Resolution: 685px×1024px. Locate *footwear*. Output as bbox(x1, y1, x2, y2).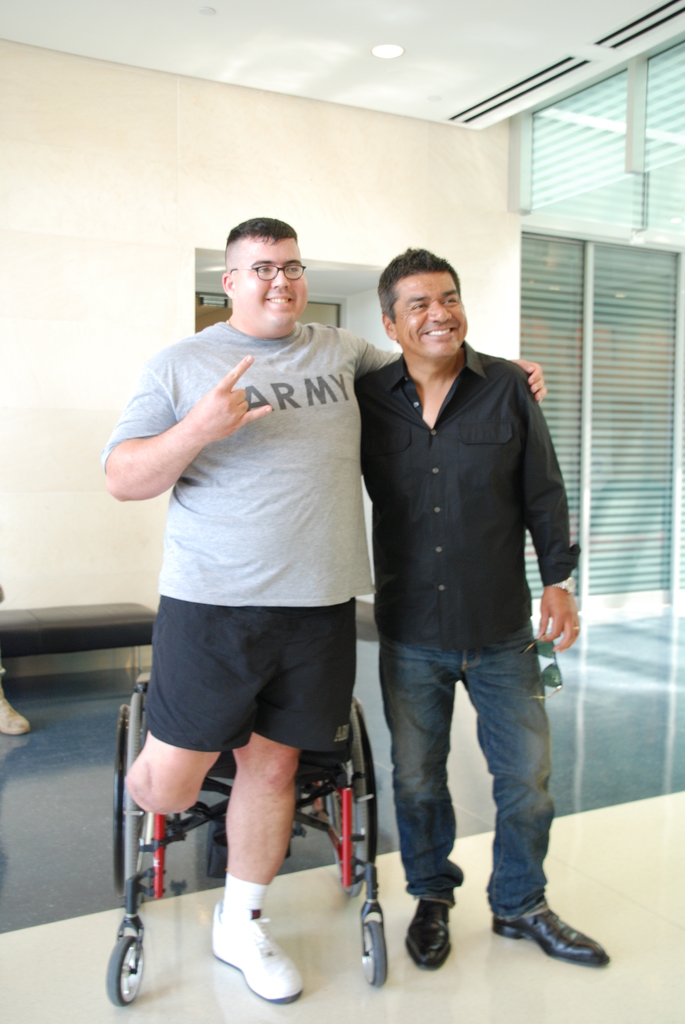
bbox(400, 899, 454, 967).
